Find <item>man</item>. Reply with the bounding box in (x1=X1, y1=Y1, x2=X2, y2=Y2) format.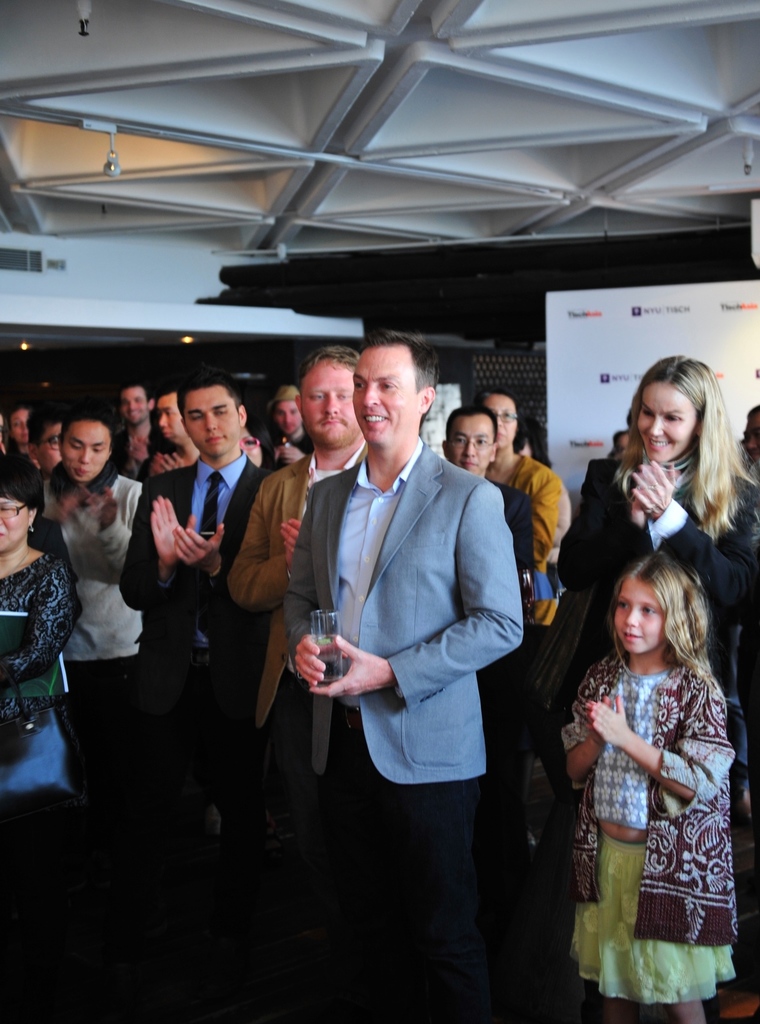
(x1=22, y1=414, x2=152, y2=816).
